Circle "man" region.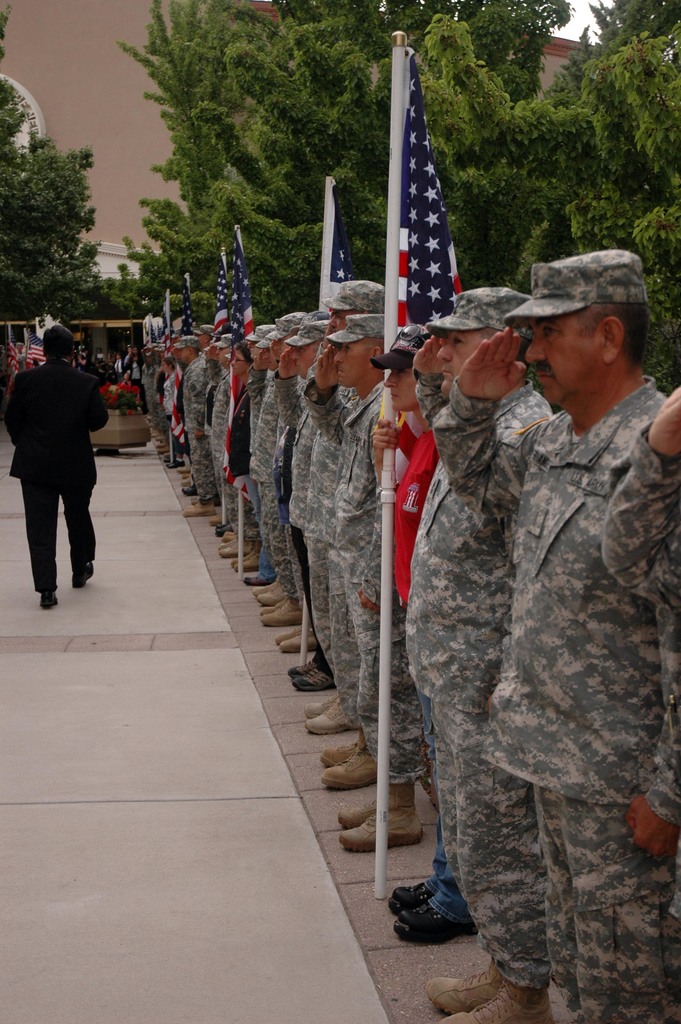
Region: BBox(325, 312, 398, 783).
